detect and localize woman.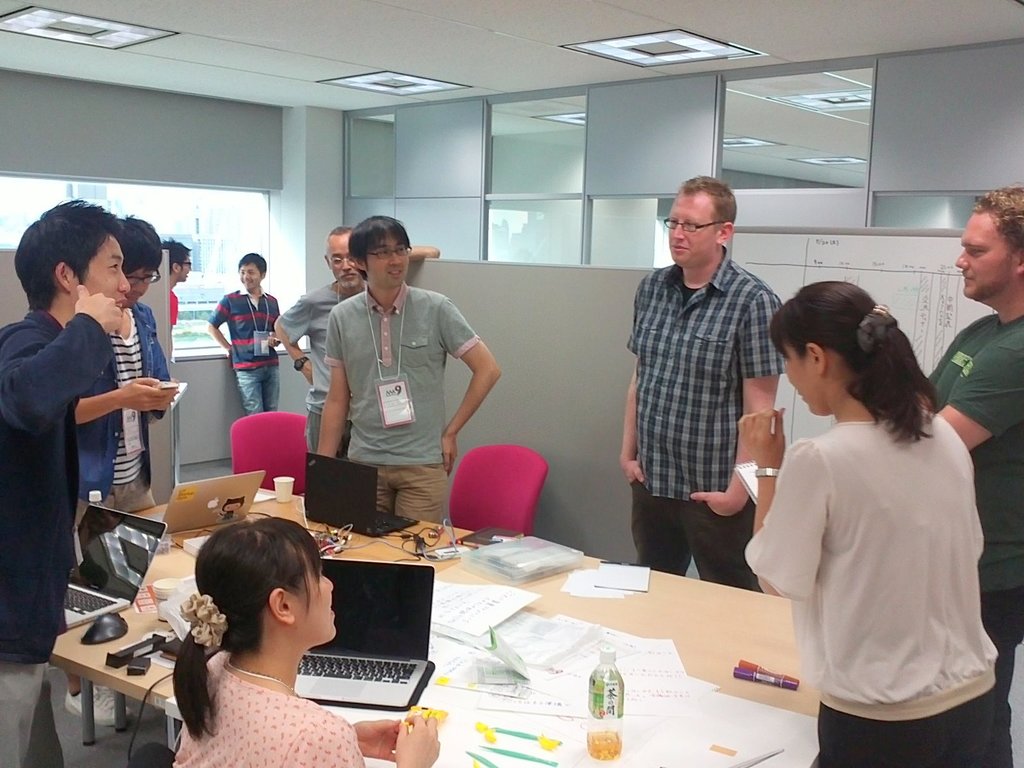
Localized at (170,526,442,767).
